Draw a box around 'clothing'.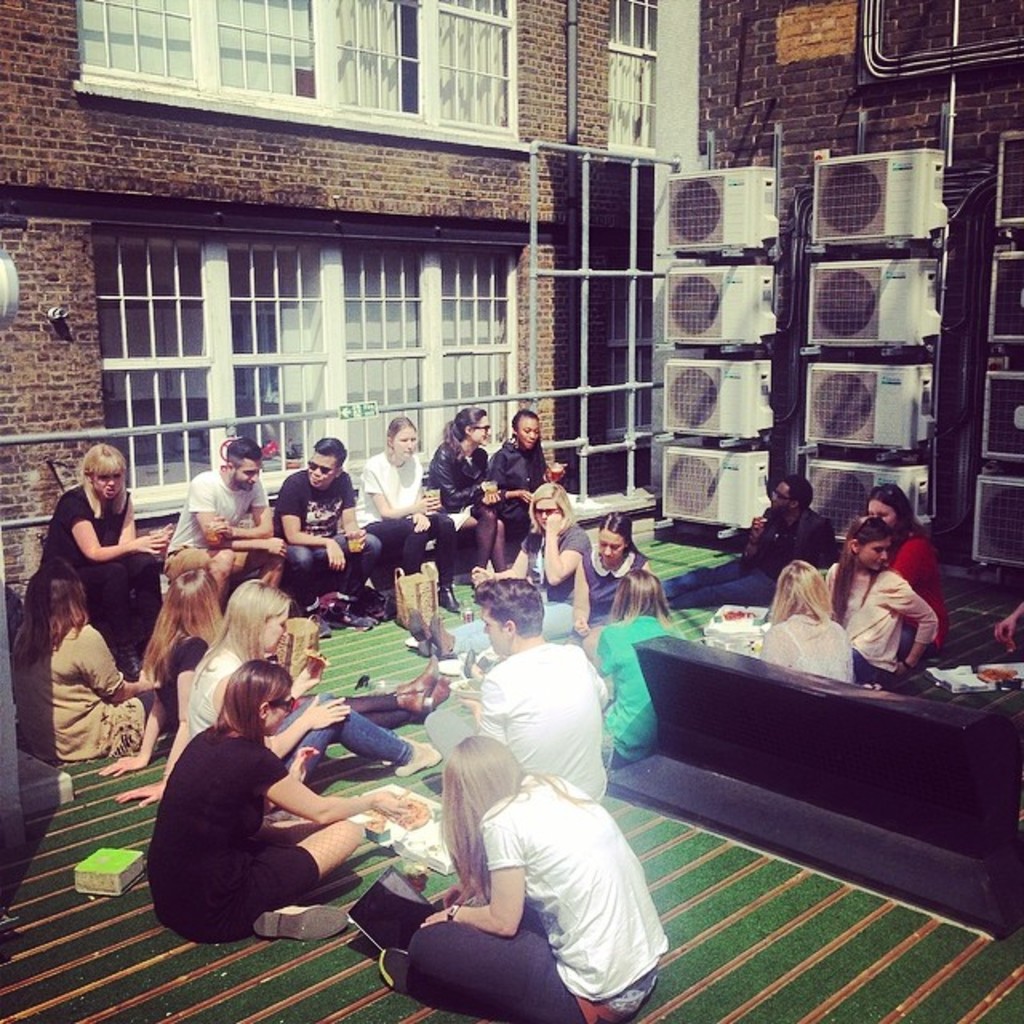
region(586, 602, 685, 765).
